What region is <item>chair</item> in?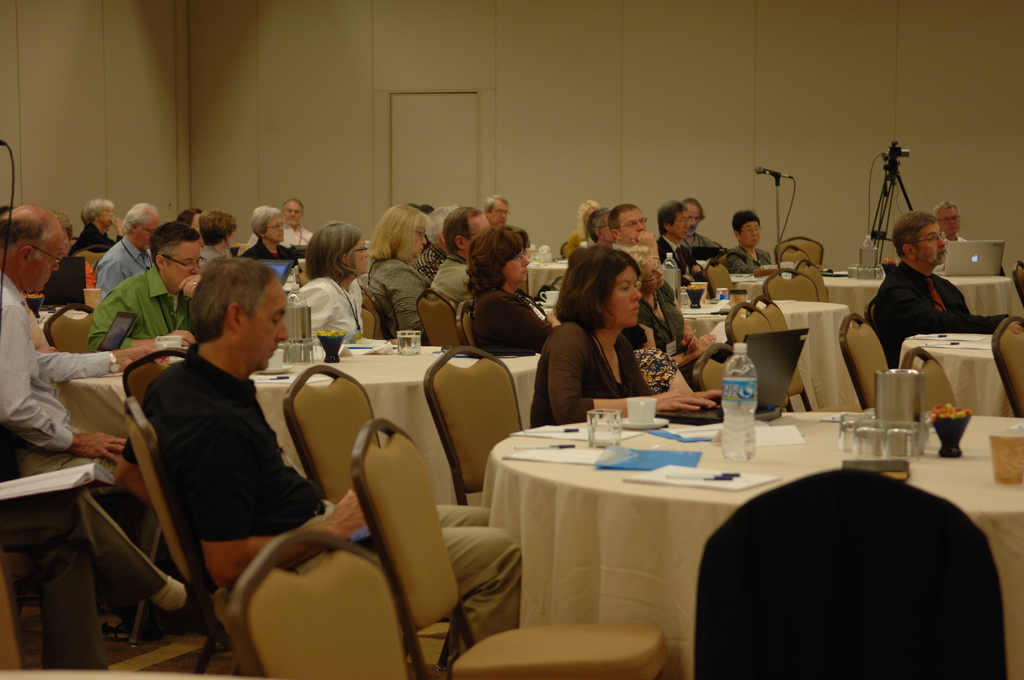
detection(426, 345, 532, 508).
